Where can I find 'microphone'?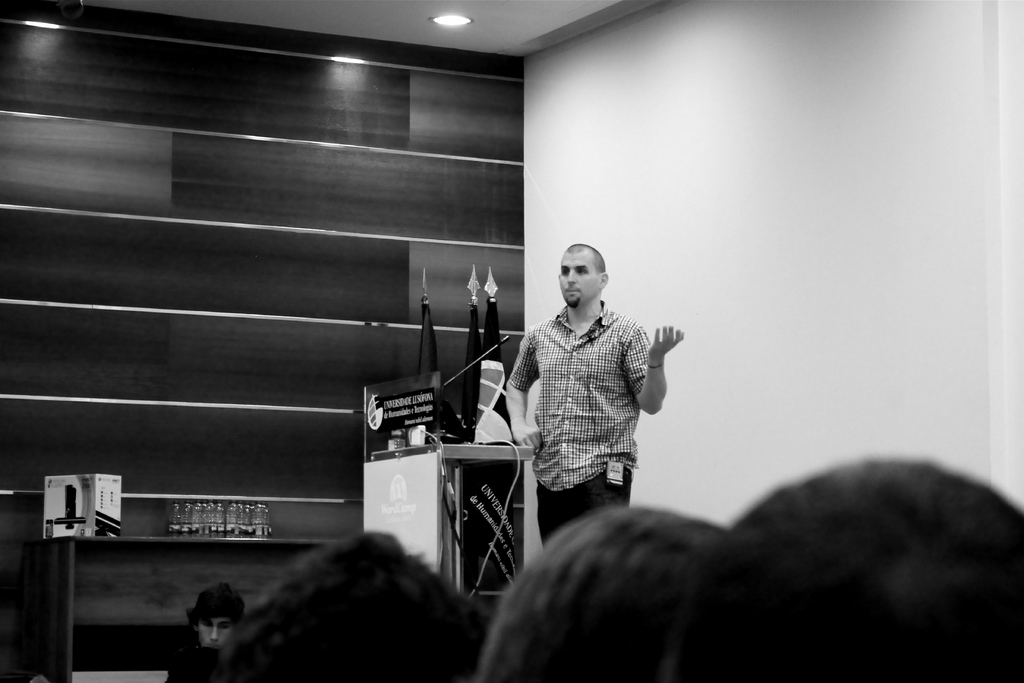
You can find it at box=[500, 335, 509, 343].
